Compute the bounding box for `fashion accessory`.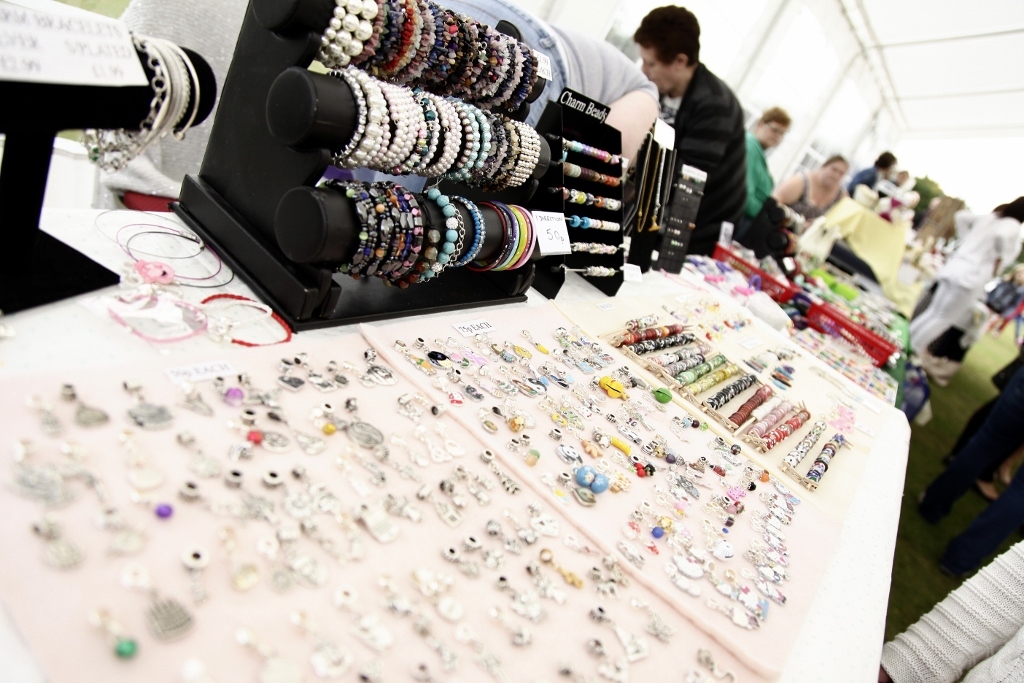
bbox=(670, 409, 717, 436).
